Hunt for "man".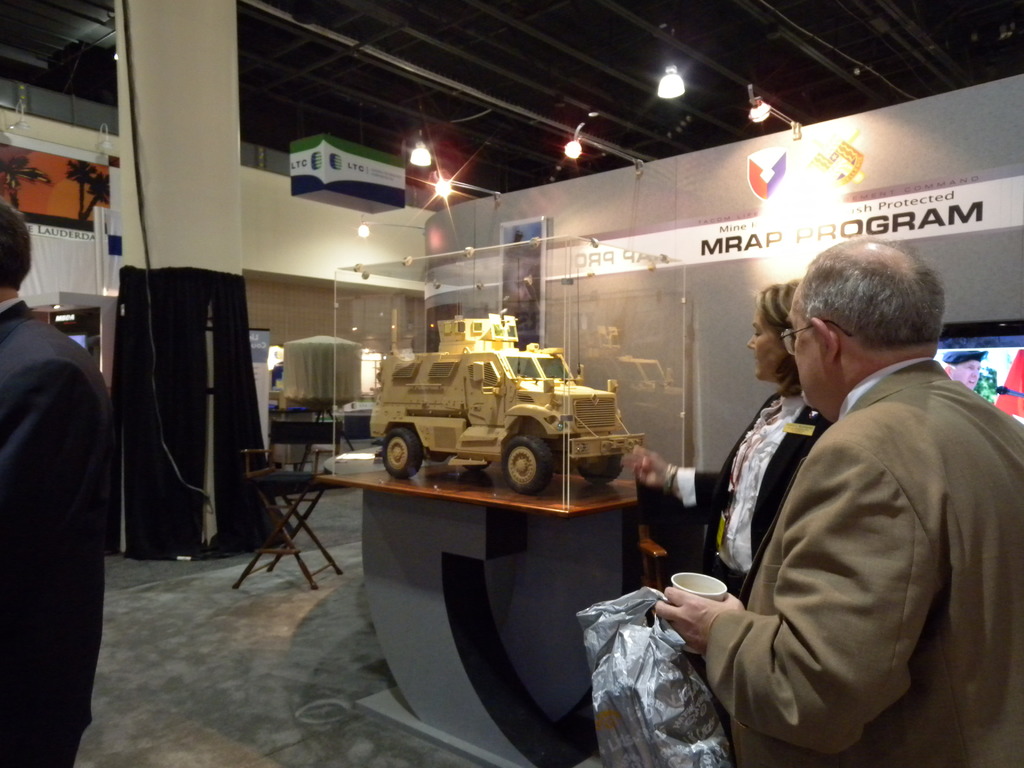
Hunted down at (658, 217, 1007, 756).
